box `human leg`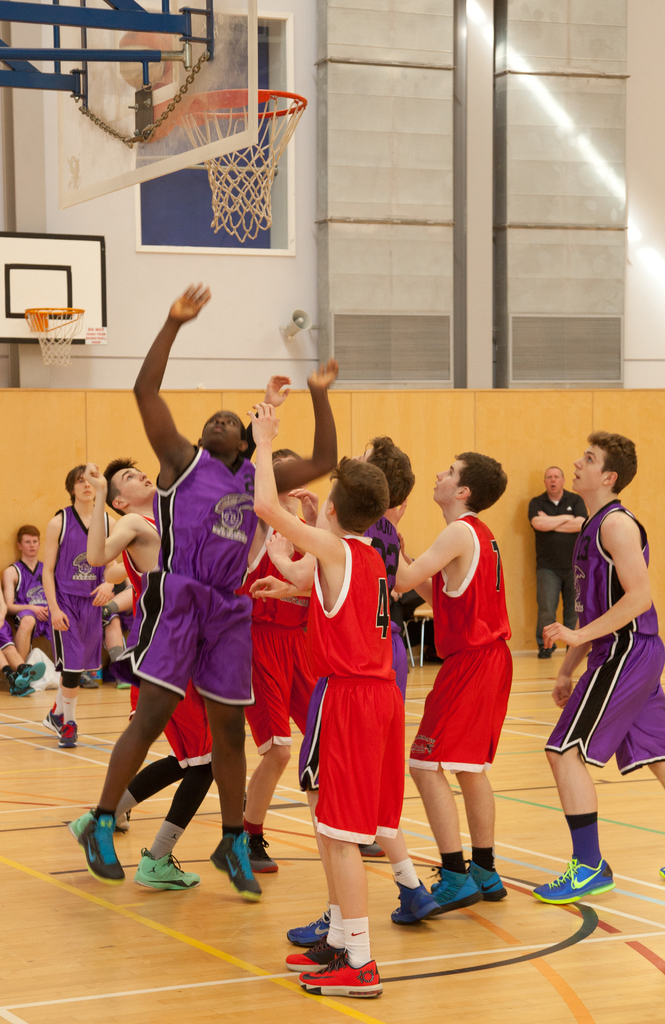
box=[0, 629, 47, 694]
